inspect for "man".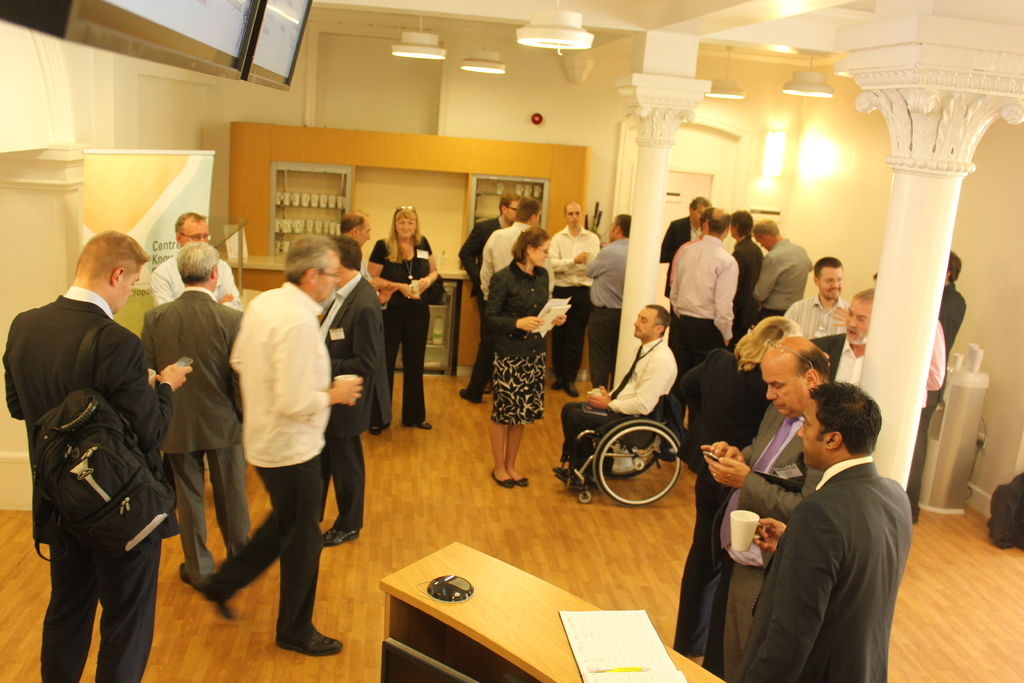
Inspection: Rect(749, 217, 814, 329).
